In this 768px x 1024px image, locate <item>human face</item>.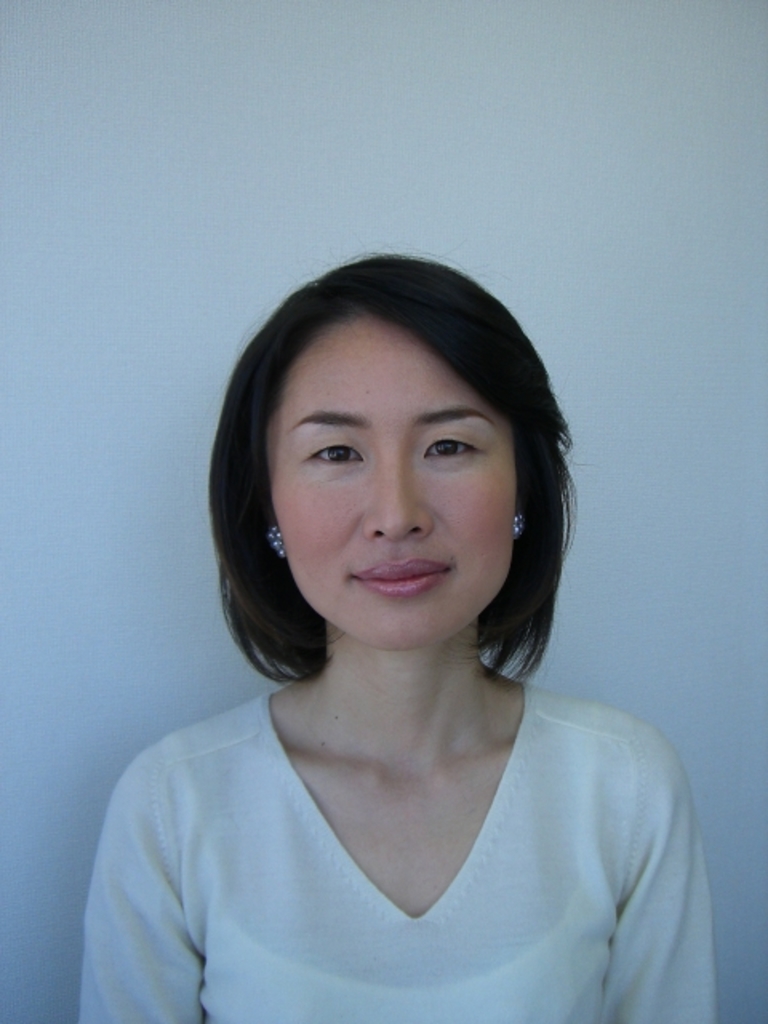
Bounding box: select_region(267, 312, 518, 656).
